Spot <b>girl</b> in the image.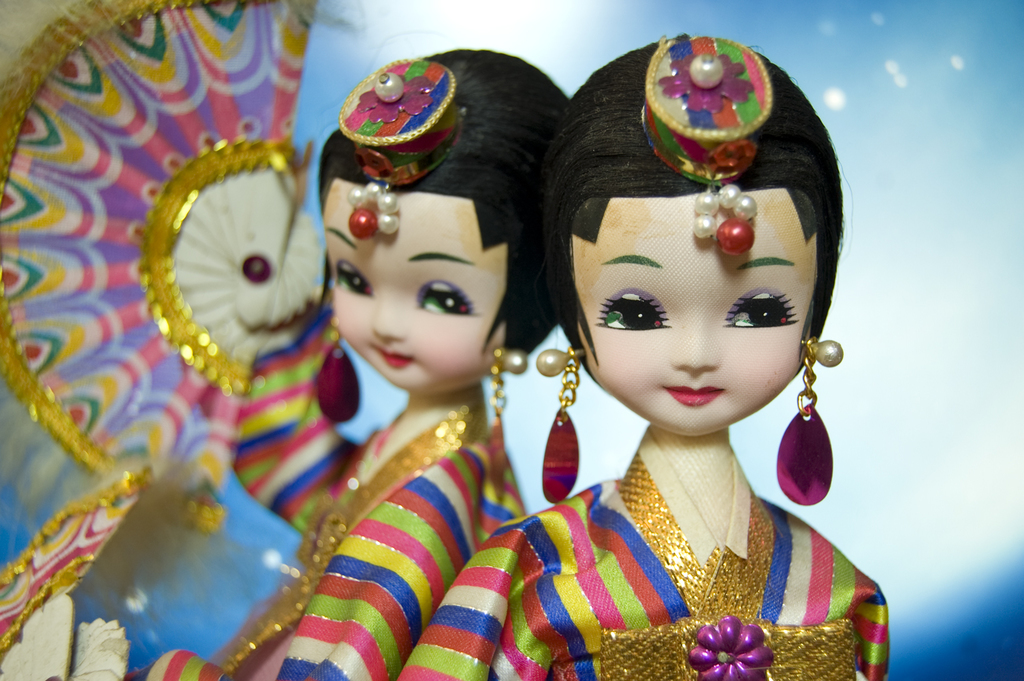
<b>girl</b> found at [130,48,556,680].
